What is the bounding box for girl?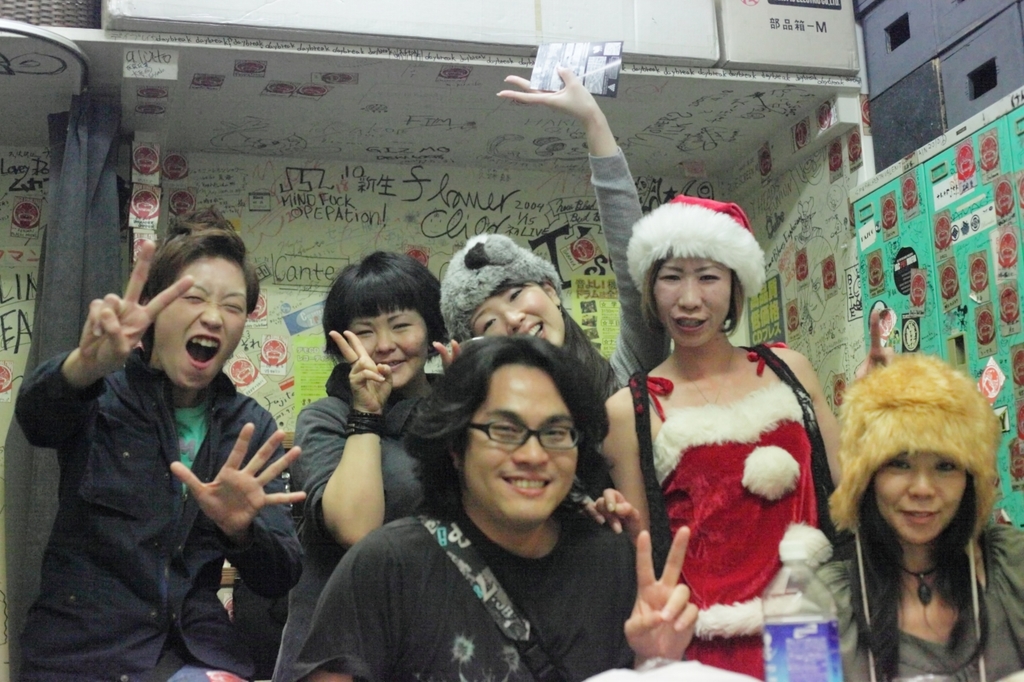
rect(282, 265, 448, 608).
